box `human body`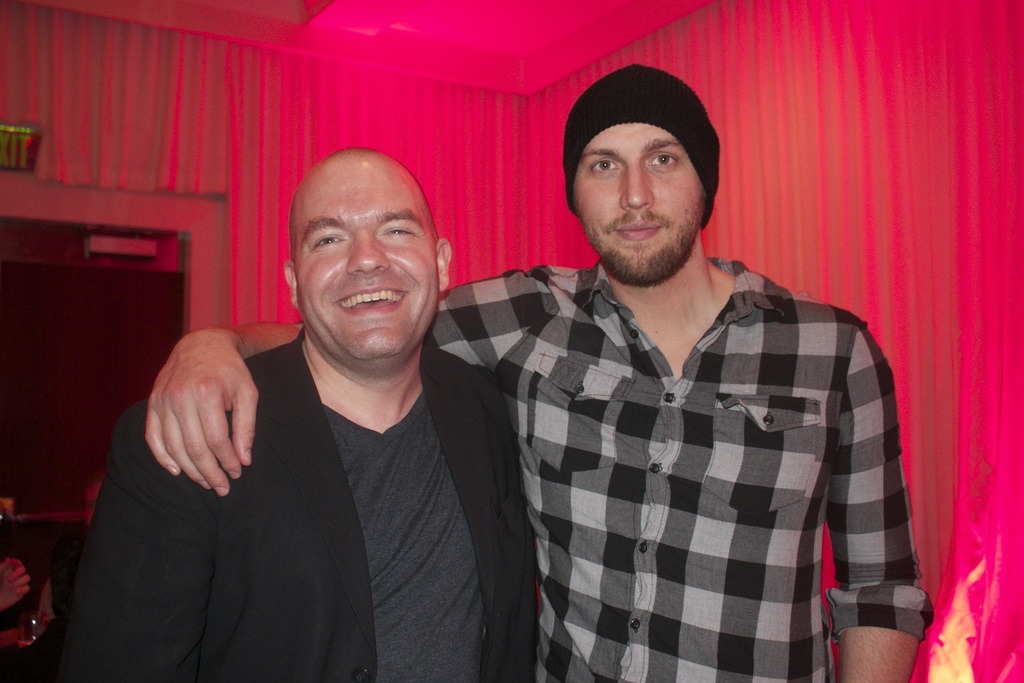
region(144, 261, 938, 682)
